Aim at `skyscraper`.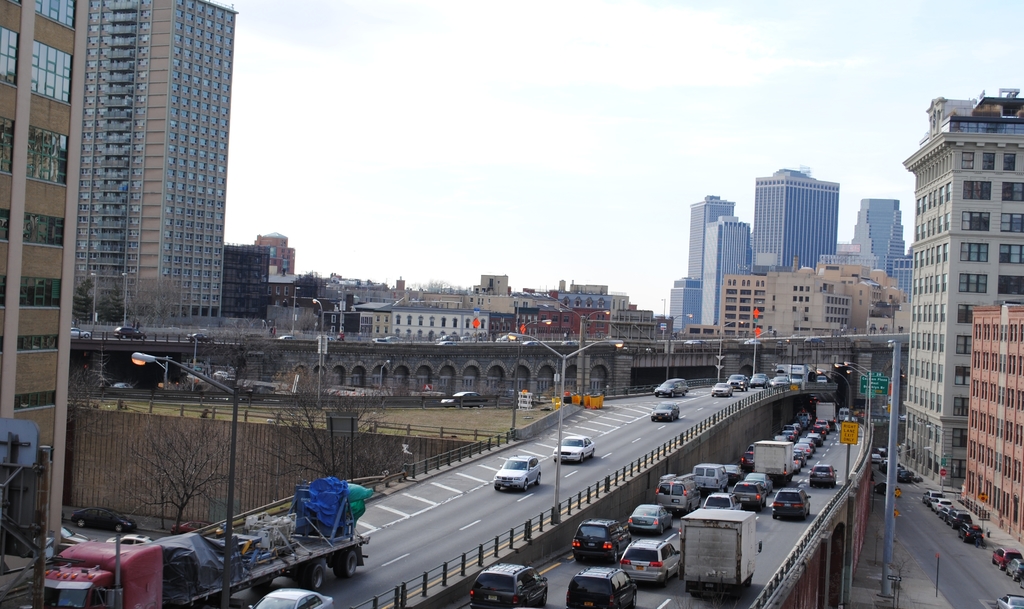
Aimed at region(85, 0, 236, 320).
